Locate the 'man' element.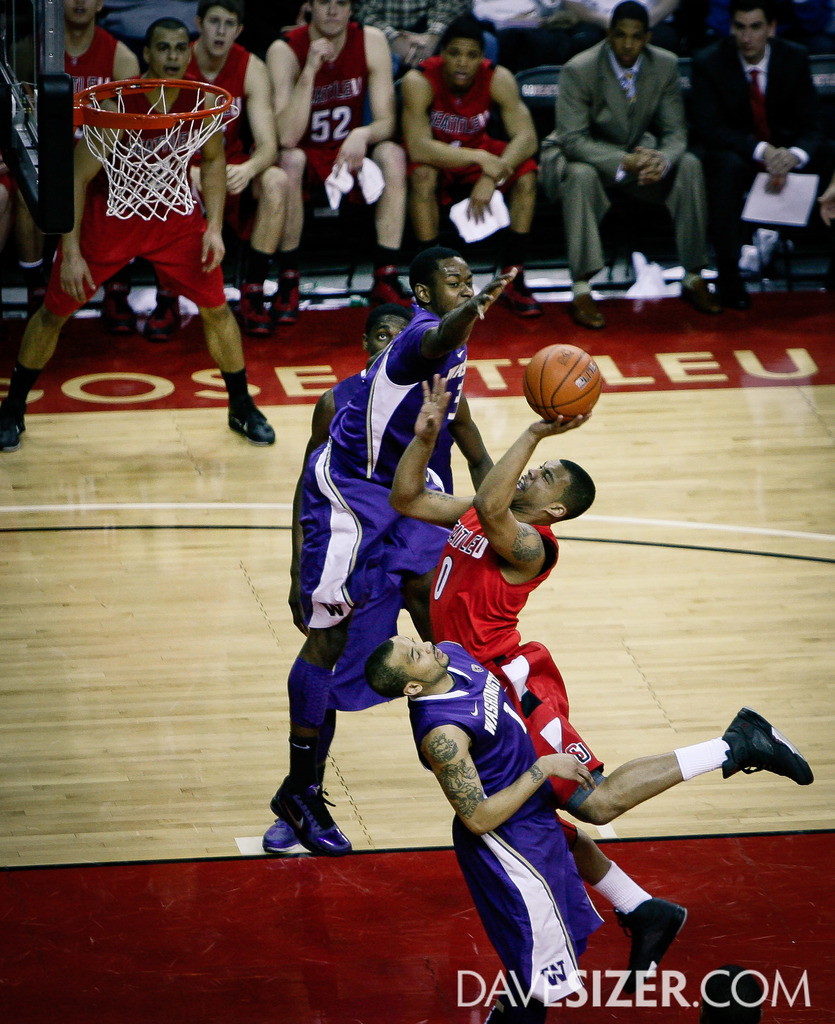
Element bbox: [364,628,597,1023].
